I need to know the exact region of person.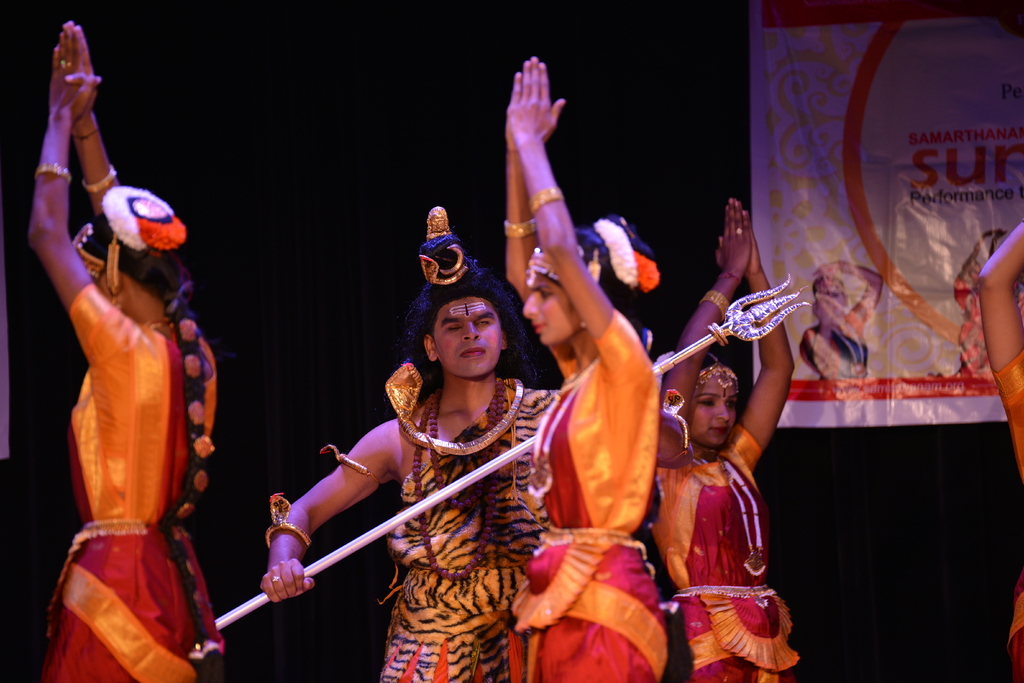
Region: {"left": 655, "top": 189, "right": 797, "bottom": 682}.
